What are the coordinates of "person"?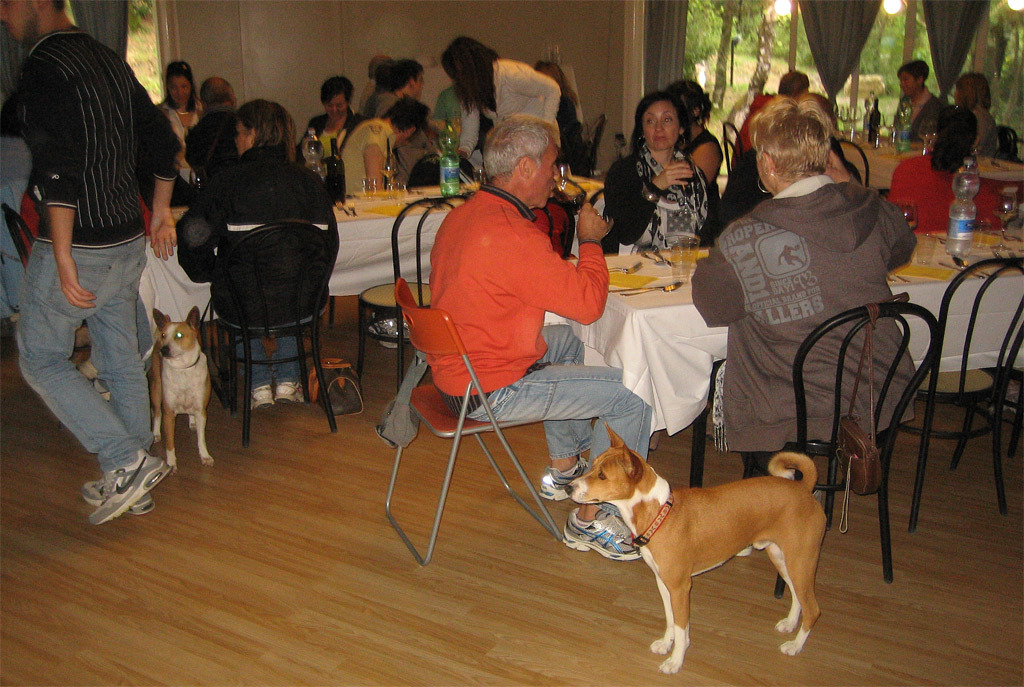
box=[429, 115, 651, 563].
